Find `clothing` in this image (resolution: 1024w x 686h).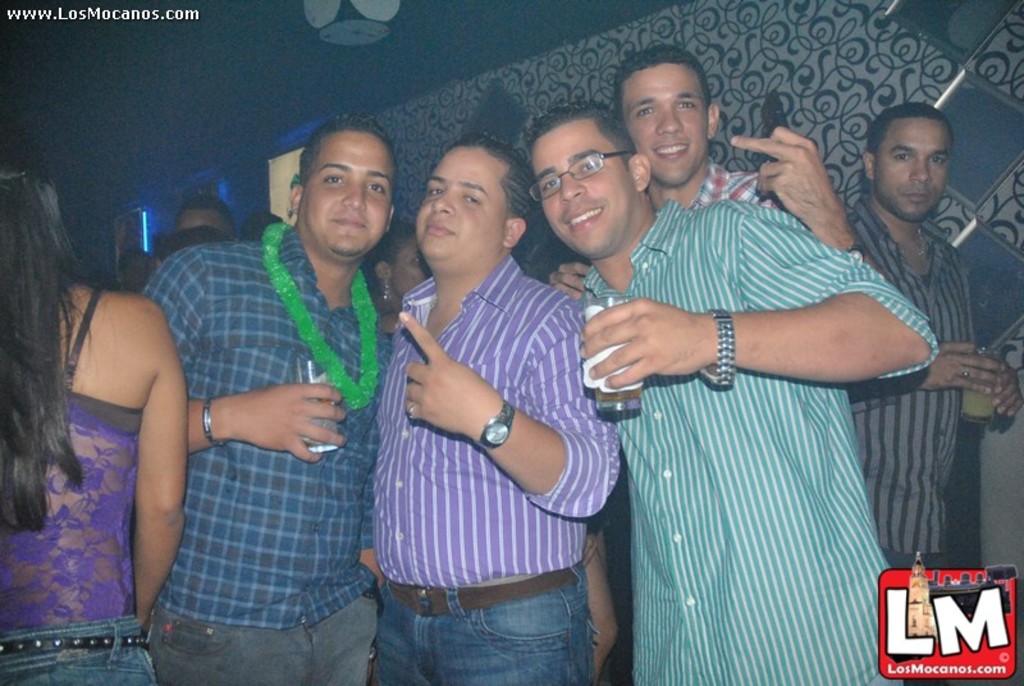
rect(131, 235, 383, 685).
